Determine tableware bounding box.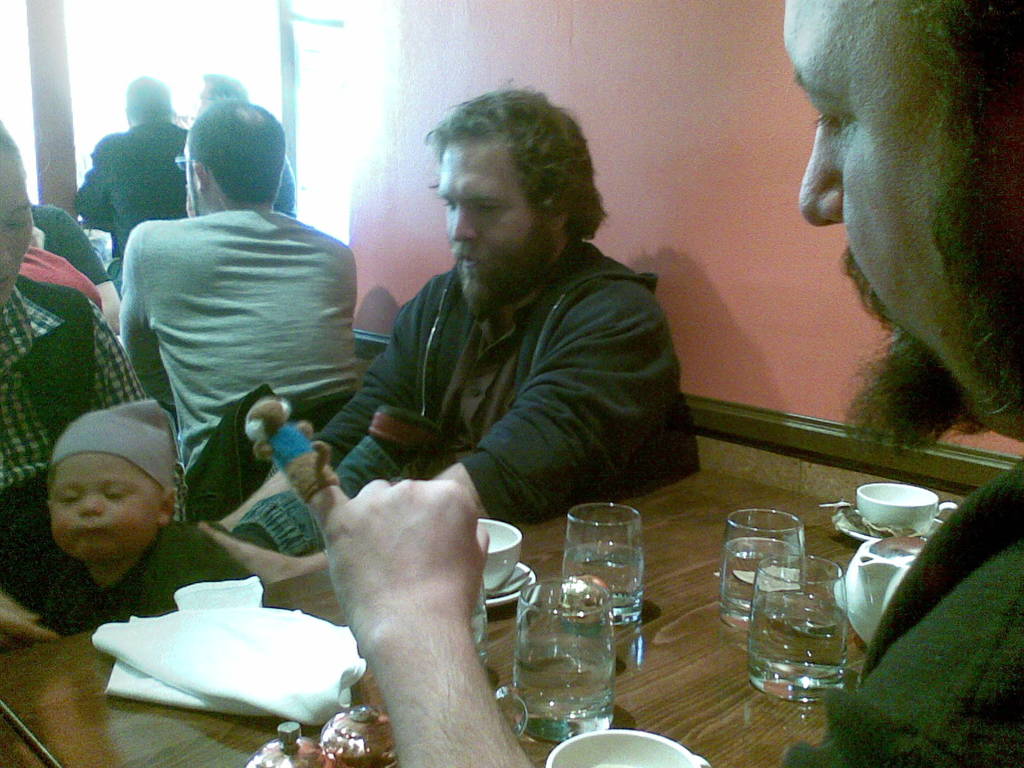
Determined: [x1=746, y1=554, x2=853, y2=703].
